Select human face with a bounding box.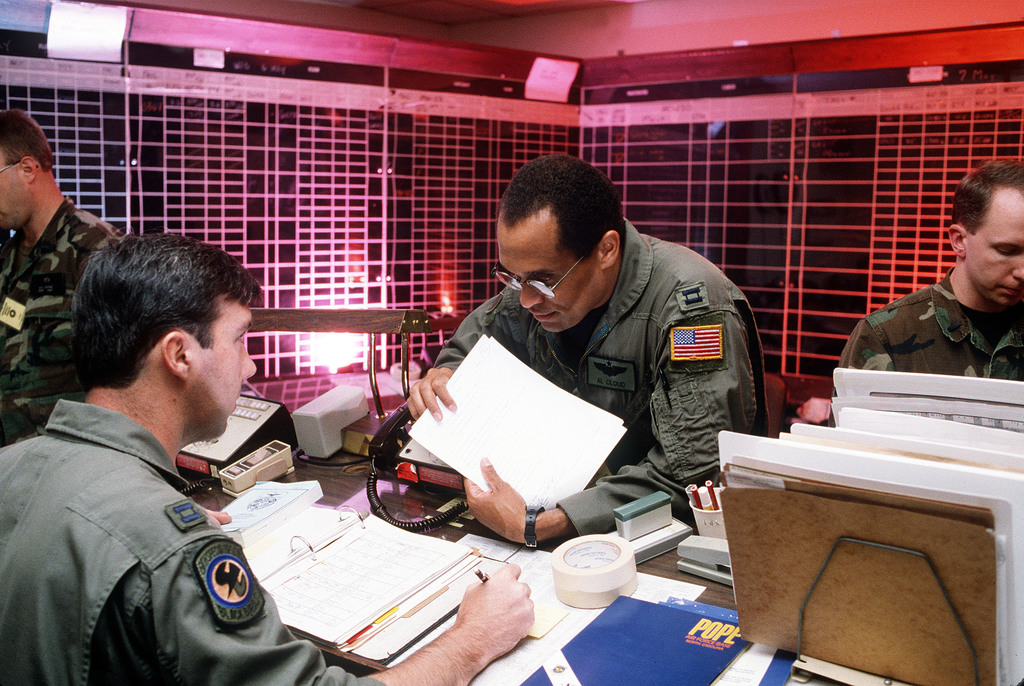
locate(493, 231, 605, 334).
